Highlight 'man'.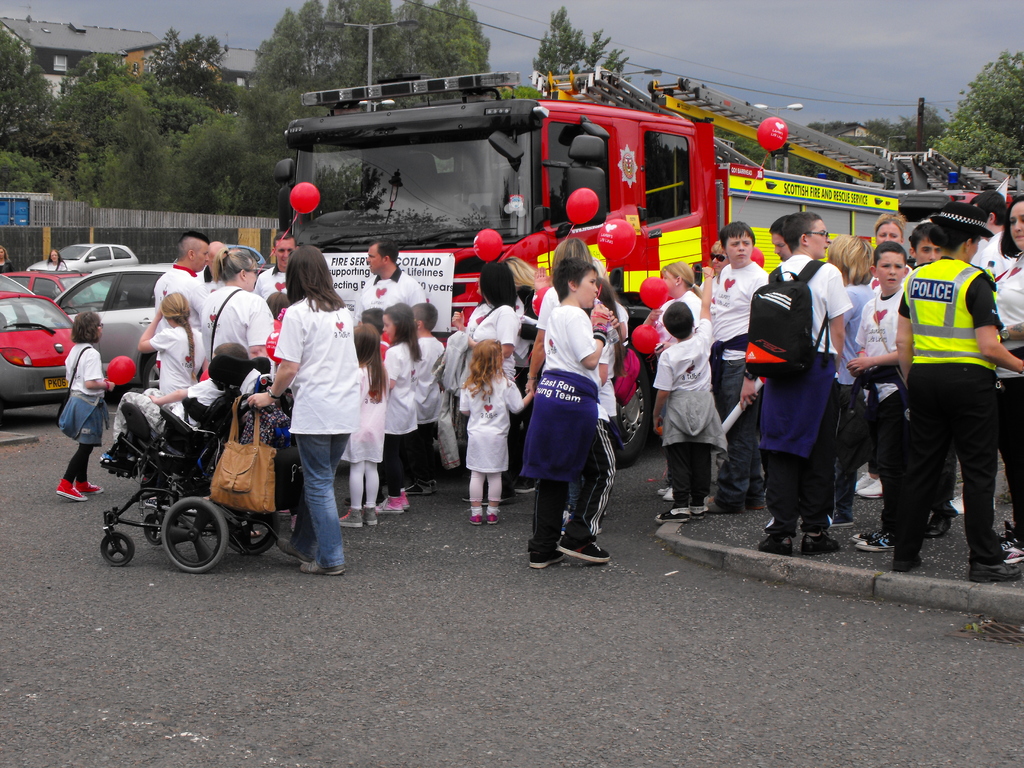
Highlighted region: rect(148, 234, 209, 332).
